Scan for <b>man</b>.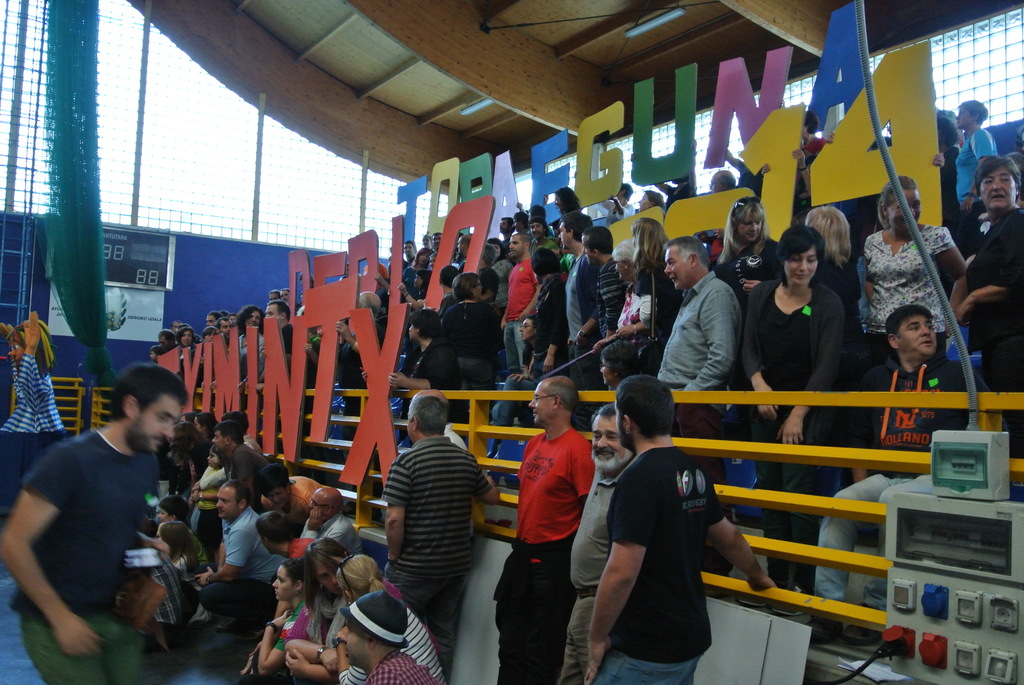
Scan result: x1=557, y1=207, x2=593, y2=349.
